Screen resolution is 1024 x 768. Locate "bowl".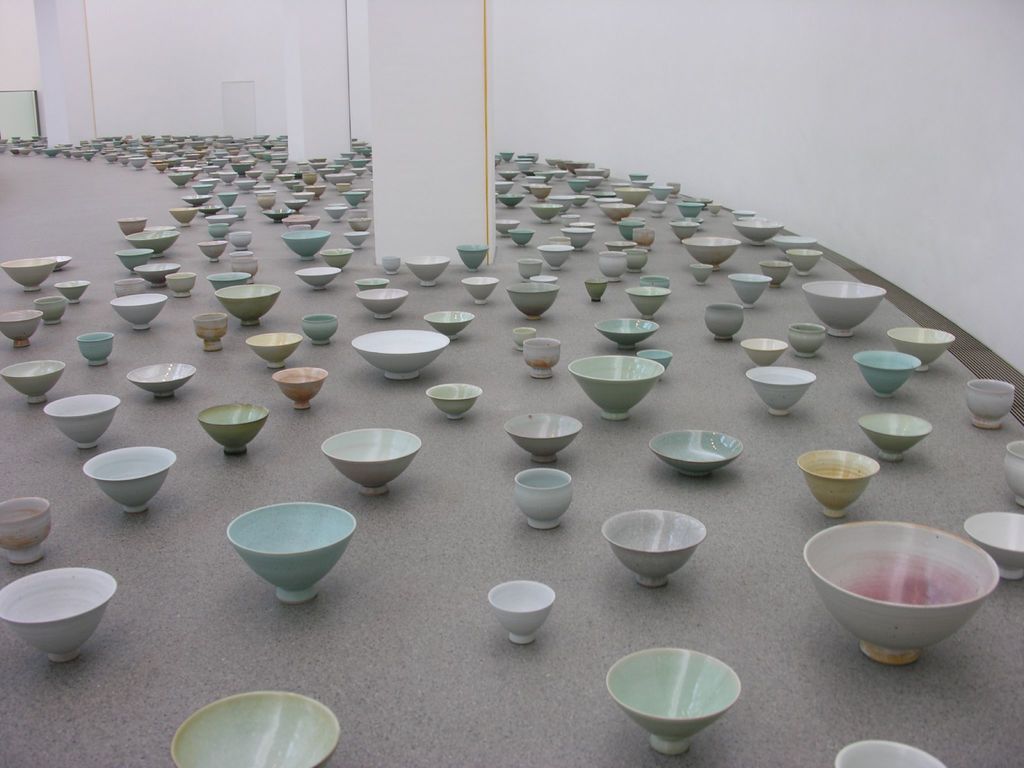
x1=117 y1=276 x2=143 y2=298.
